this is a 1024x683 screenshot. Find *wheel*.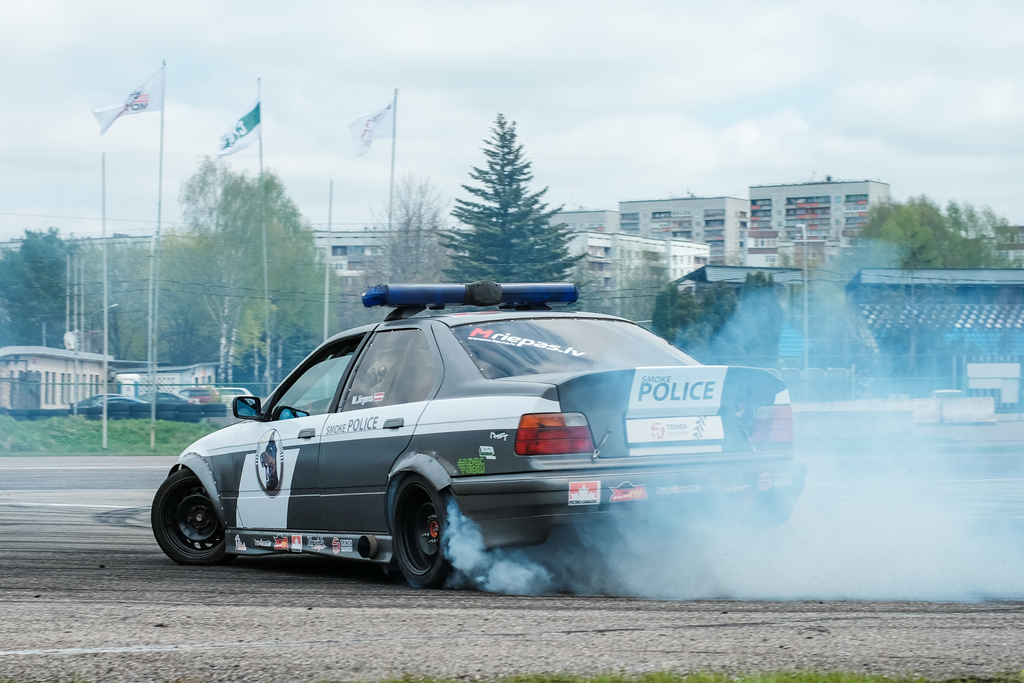
Bounding box: rect(13, 417, 28, 422).
